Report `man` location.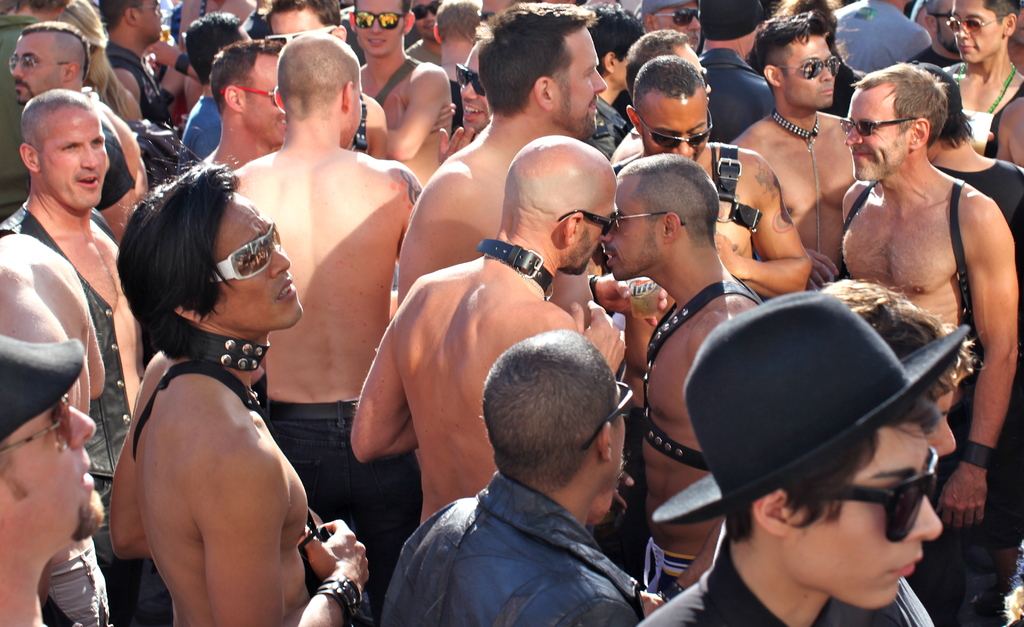
Report: left=588, top=0, right=655, bottom=151.
